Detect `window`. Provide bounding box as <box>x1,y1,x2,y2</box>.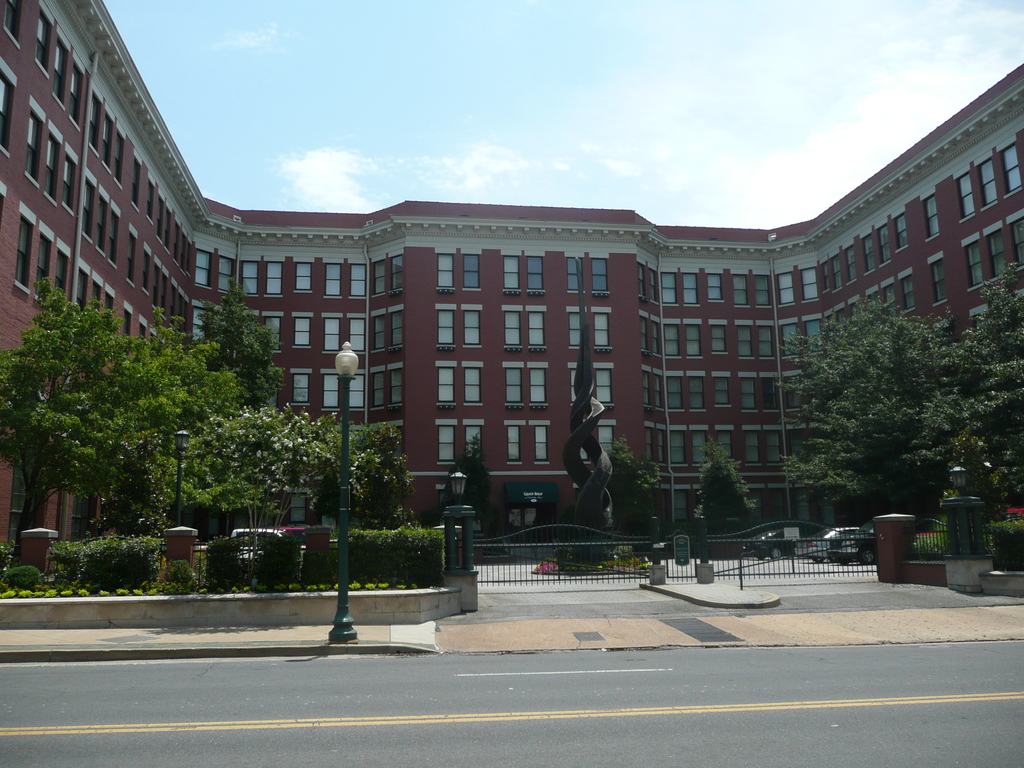
<box>321,316,340,353</box>.
